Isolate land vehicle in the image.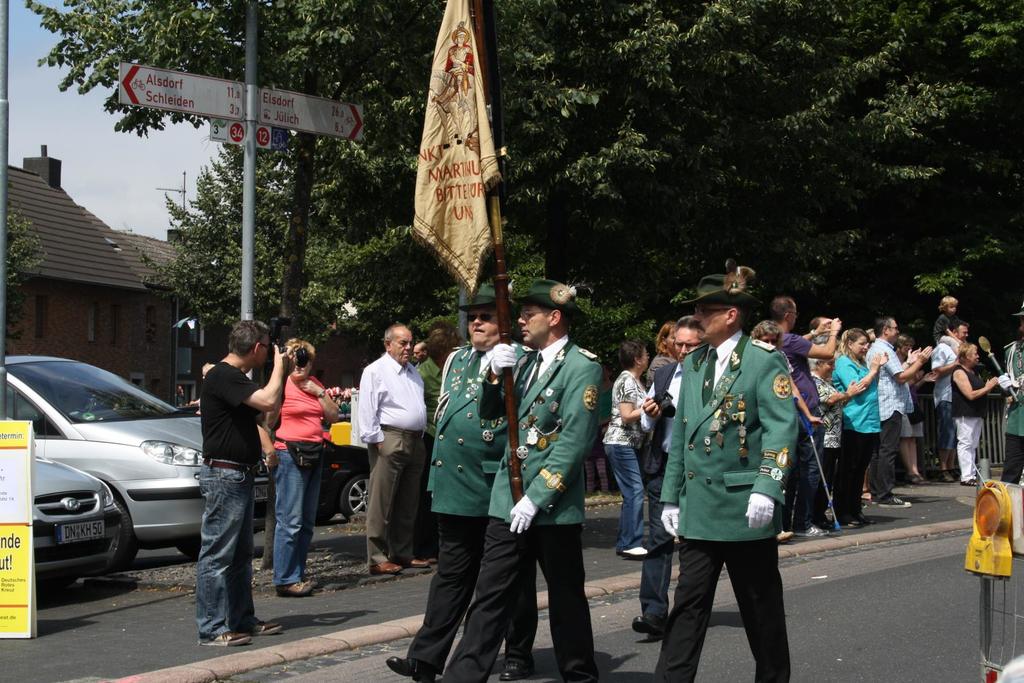
Isolated region: (left=318, top=445, right=365, bottom=522).
